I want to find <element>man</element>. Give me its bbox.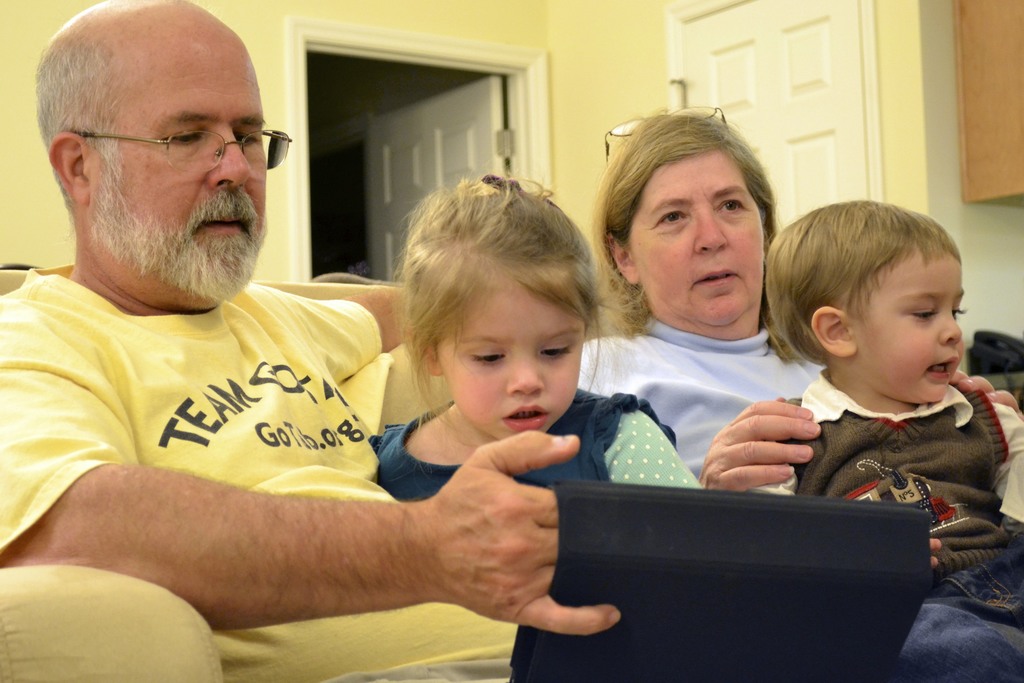
<box>0,0,623,682</box>.
